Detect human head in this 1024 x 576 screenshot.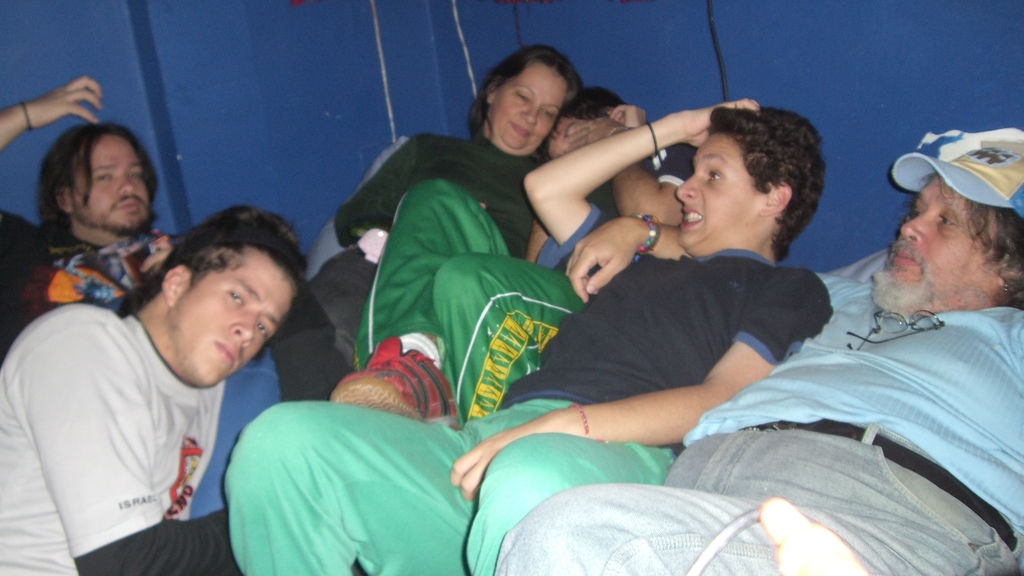
Detection: [x1=31, y1=118, x2=165, y2=253].
